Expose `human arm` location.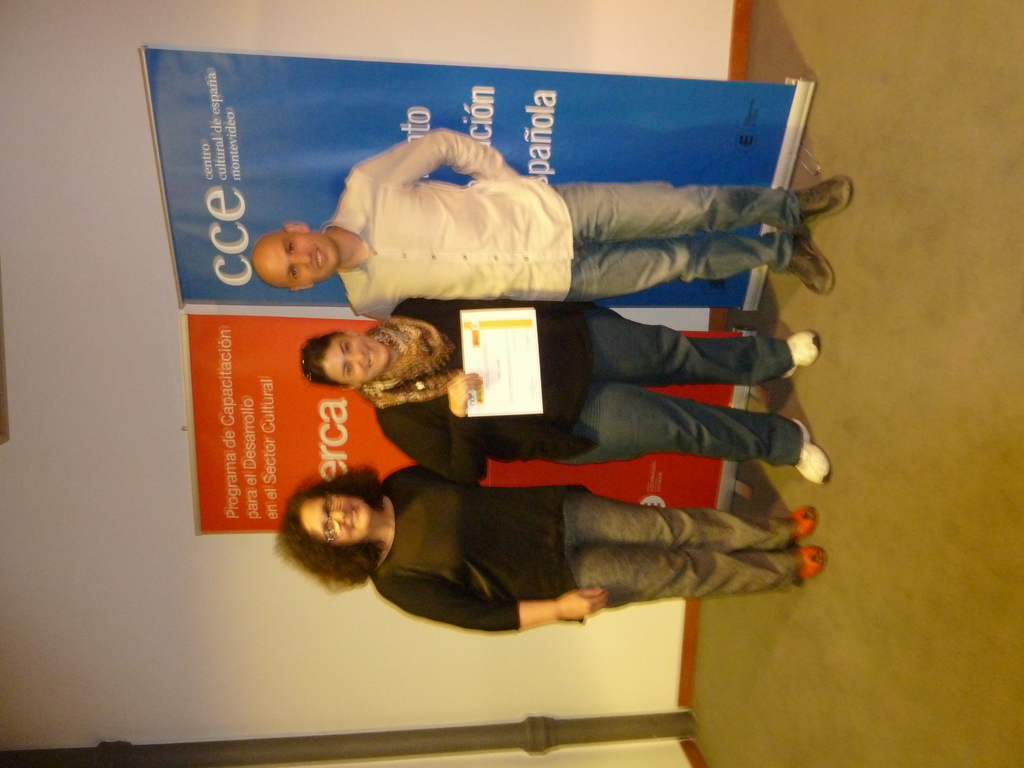
Exposed at x1=380 y1=362 x2=493 y2=490.
